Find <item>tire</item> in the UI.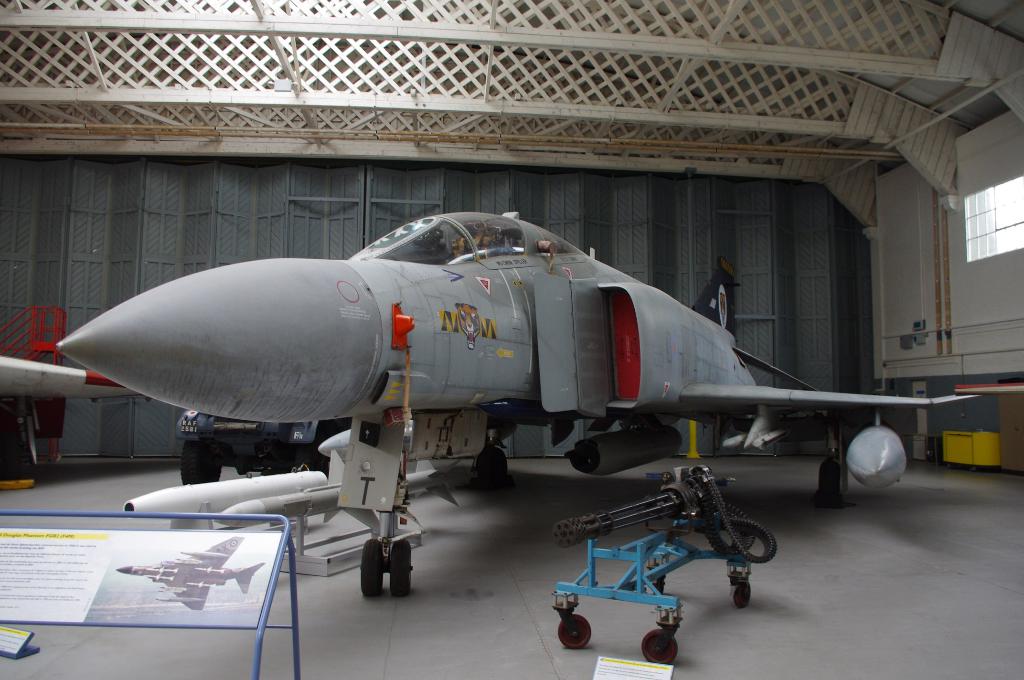
UI element at [471,446,519,488].
